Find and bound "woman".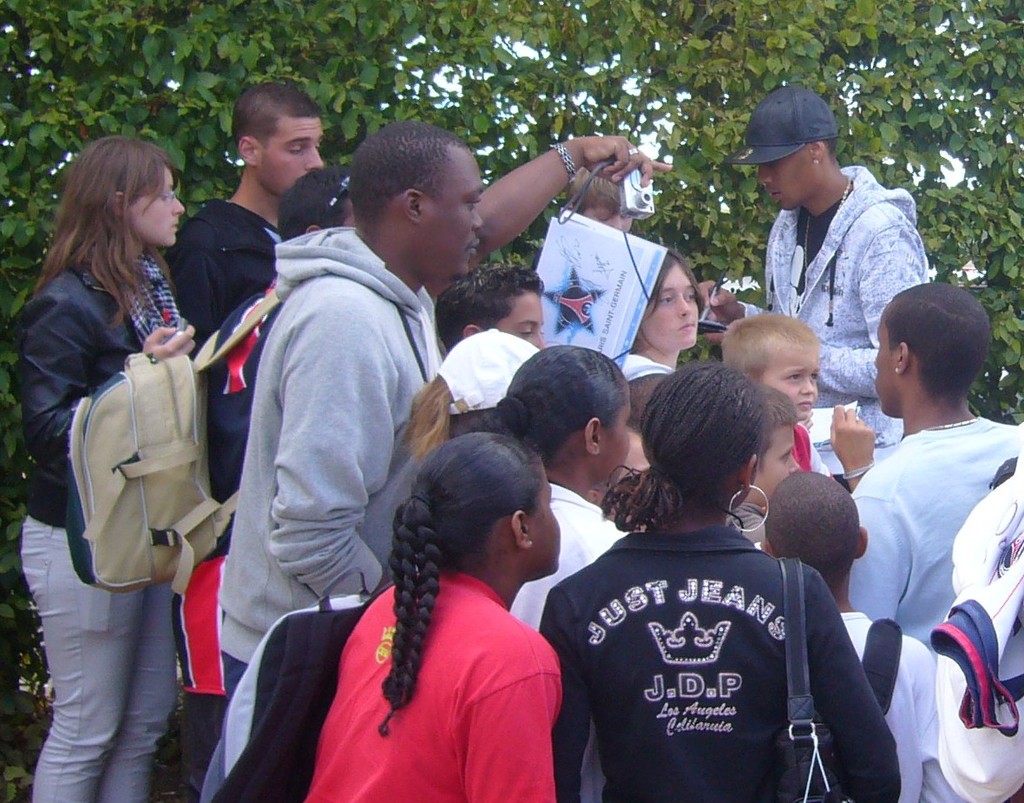
Bound: [x1=448, y1=341, x2=635, y2=626].
